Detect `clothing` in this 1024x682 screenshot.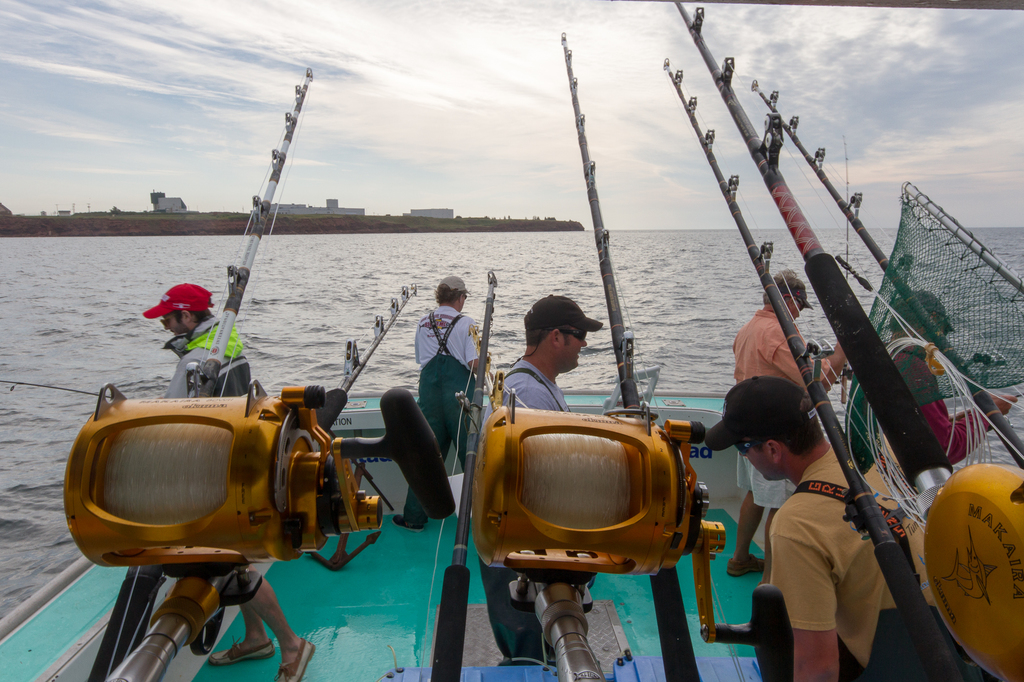
Detection: bbox=(724, 302, 829, 506).
